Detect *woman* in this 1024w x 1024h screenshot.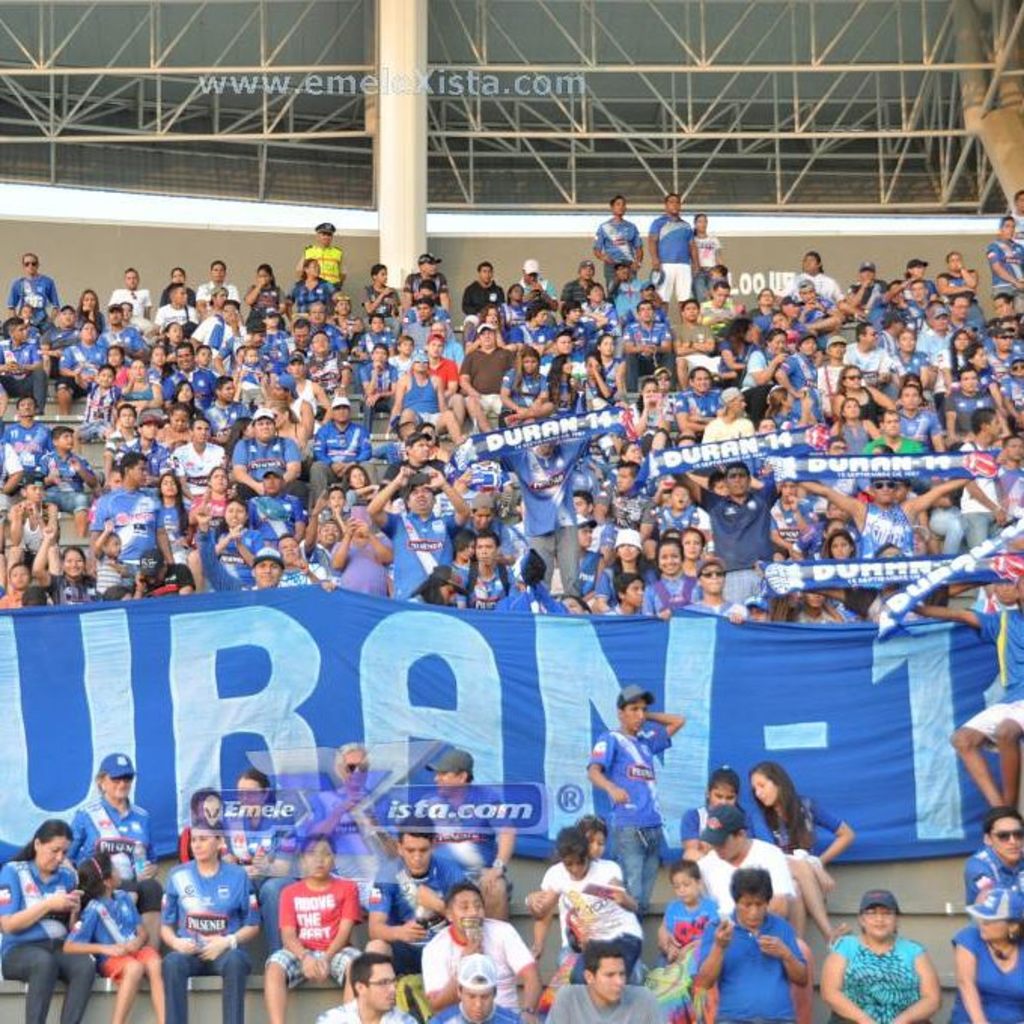
Detection: 742 768 851 943.
